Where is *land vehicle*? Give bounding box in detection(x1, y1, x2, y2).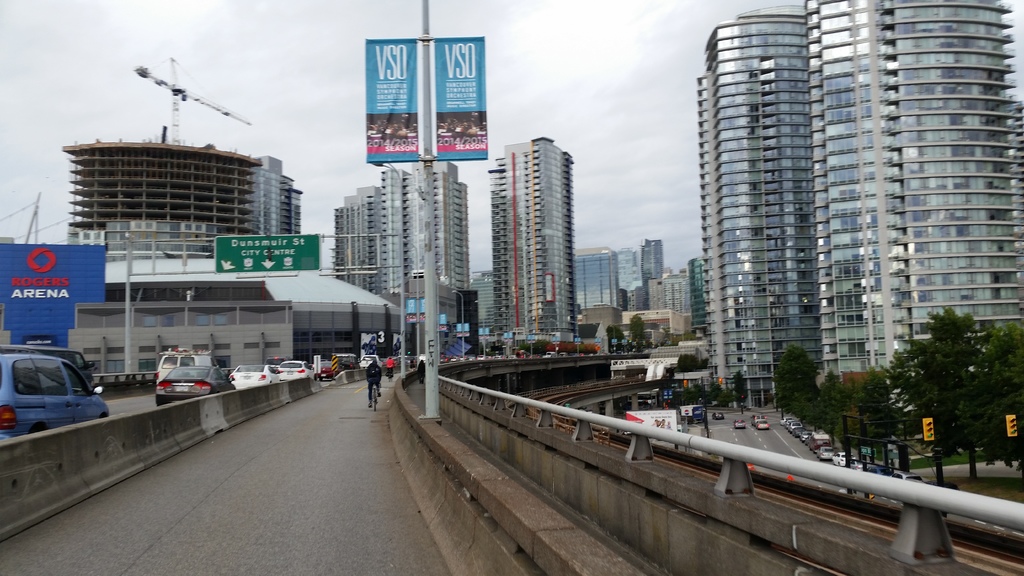
detection(755, 419, 772, 430).
